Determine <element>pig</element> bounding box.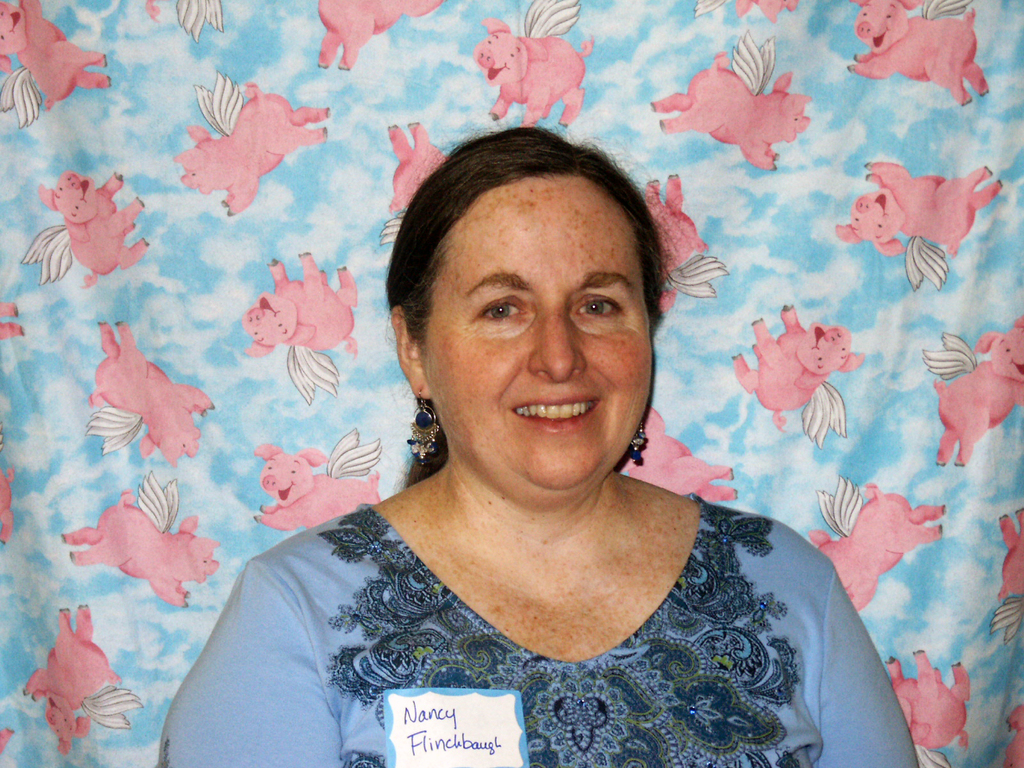
Determined: box(0, 0, 113, 129).
